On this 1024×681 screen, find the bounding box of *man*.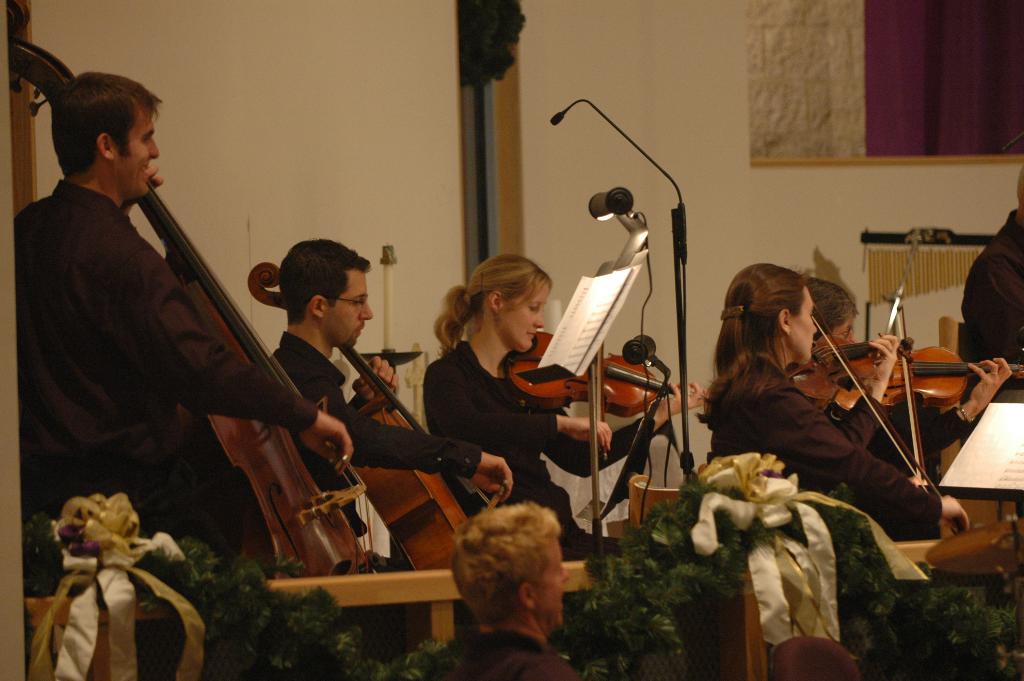
Bounding box: 431 501 575 680.
